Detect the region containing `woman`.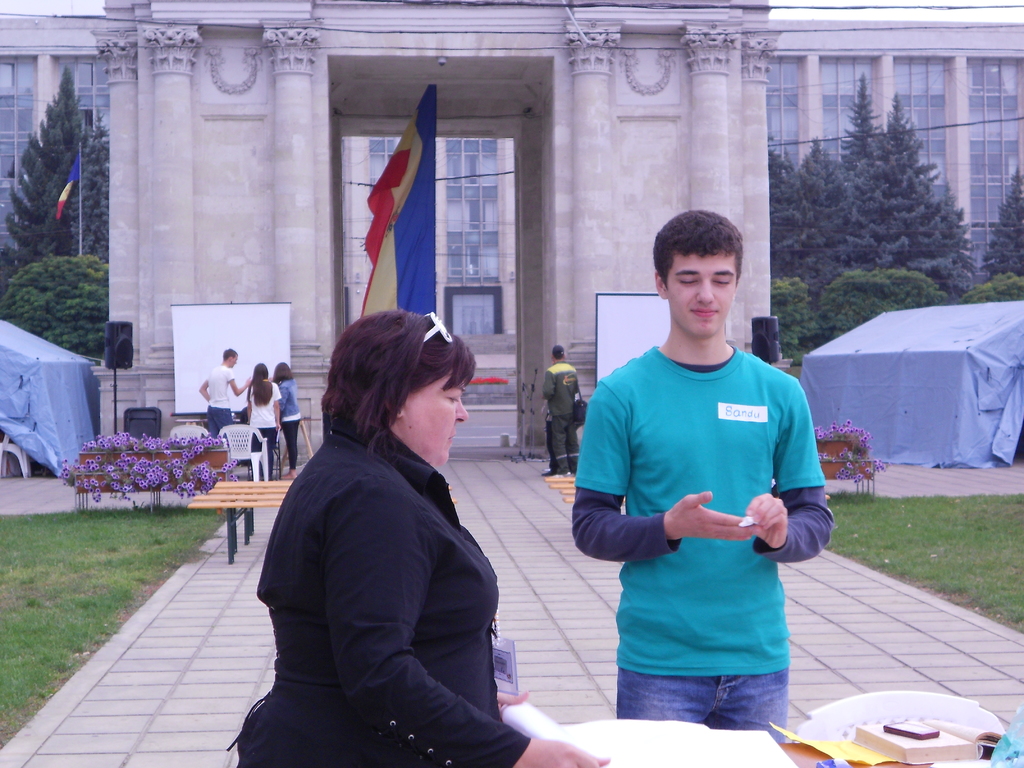
bbox=(244, 358, 283, 476).
